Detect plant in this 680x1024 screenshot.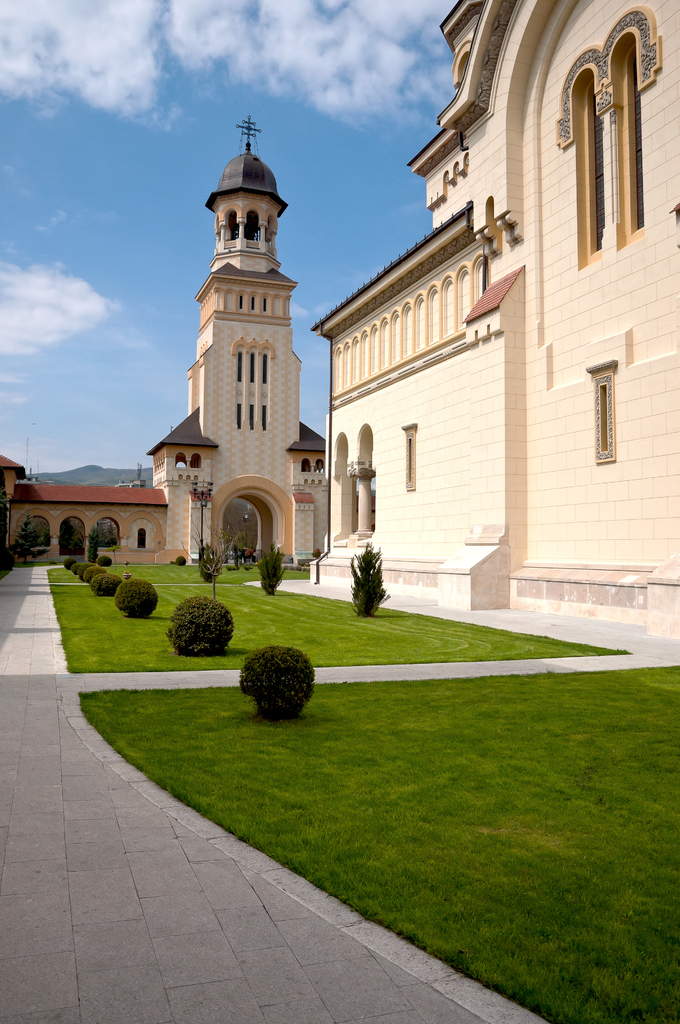
Detection: locate(70, 557, 87, 572).
